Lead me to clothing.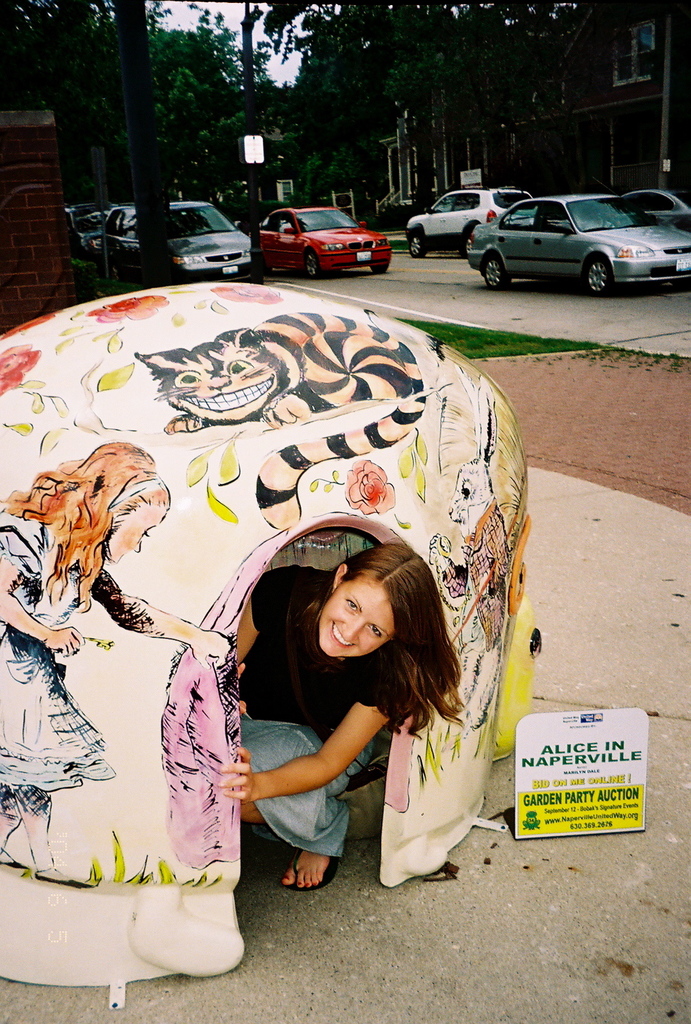
Lead to pyautogui.locateOnScreen(239, 629, 417, 883).
